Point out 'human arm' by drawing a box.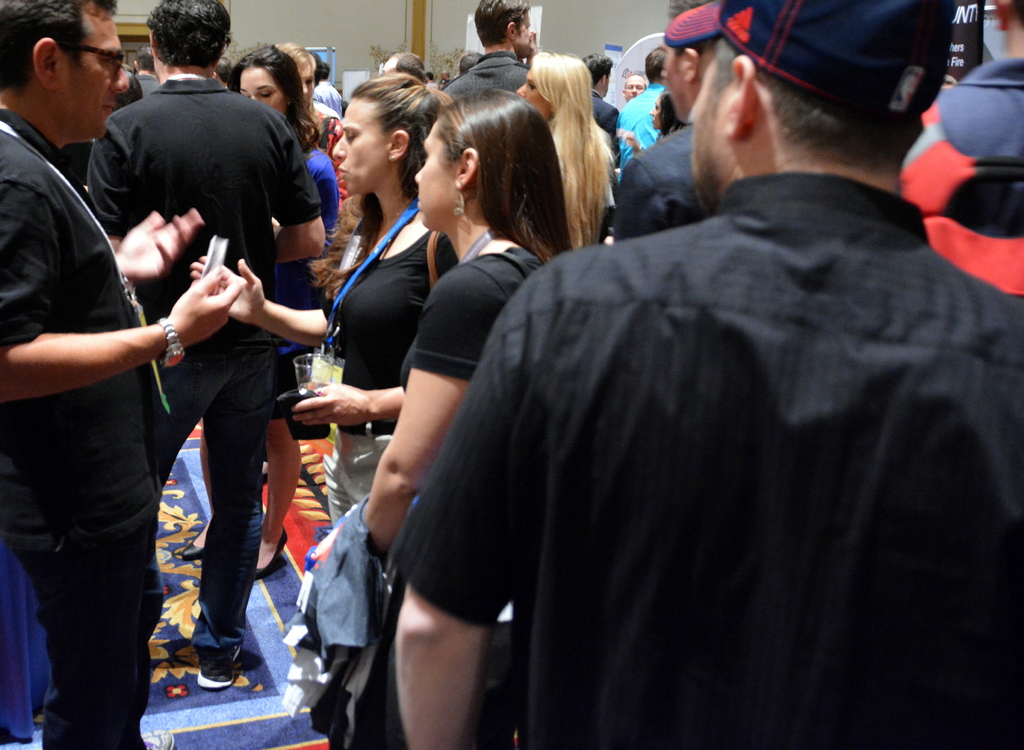
[x1=357, y1=270, x2=512, y2=547].
